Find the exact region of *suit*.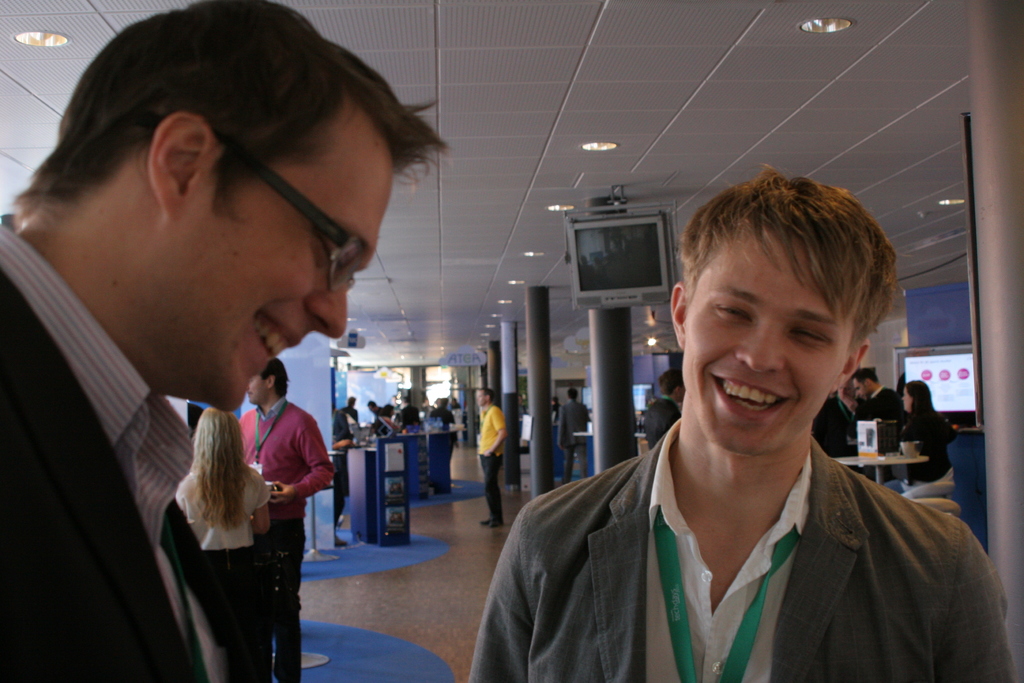
Exact region: (468, 415, 1023, 682).
